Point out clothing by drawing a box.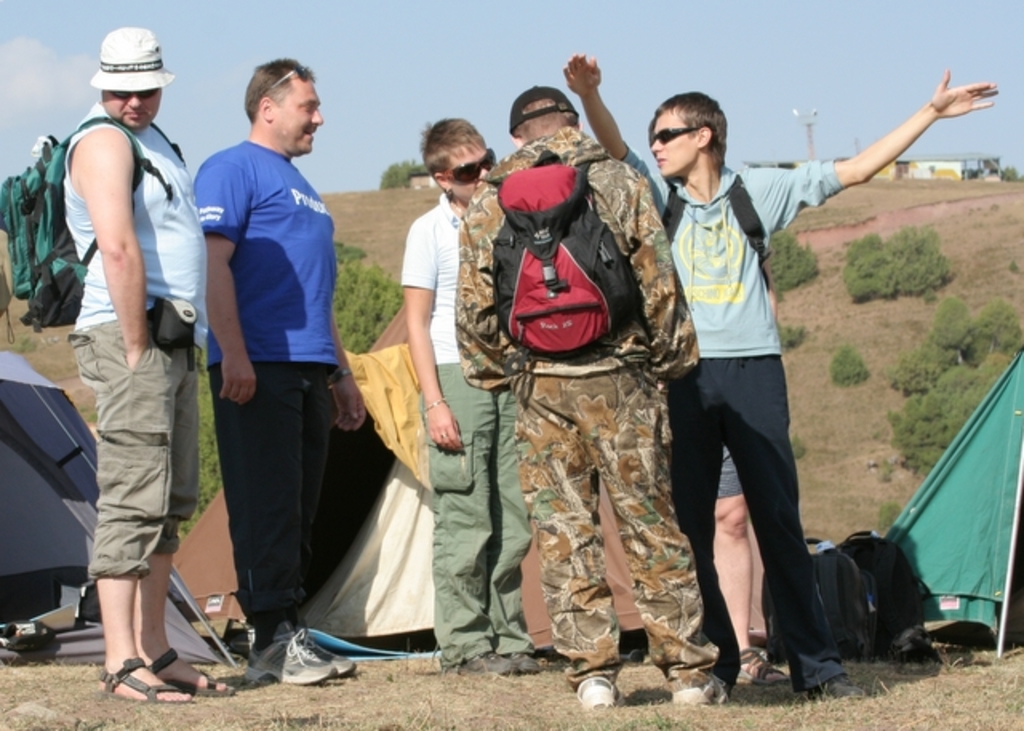
<box>181,72,360,643</box>.
